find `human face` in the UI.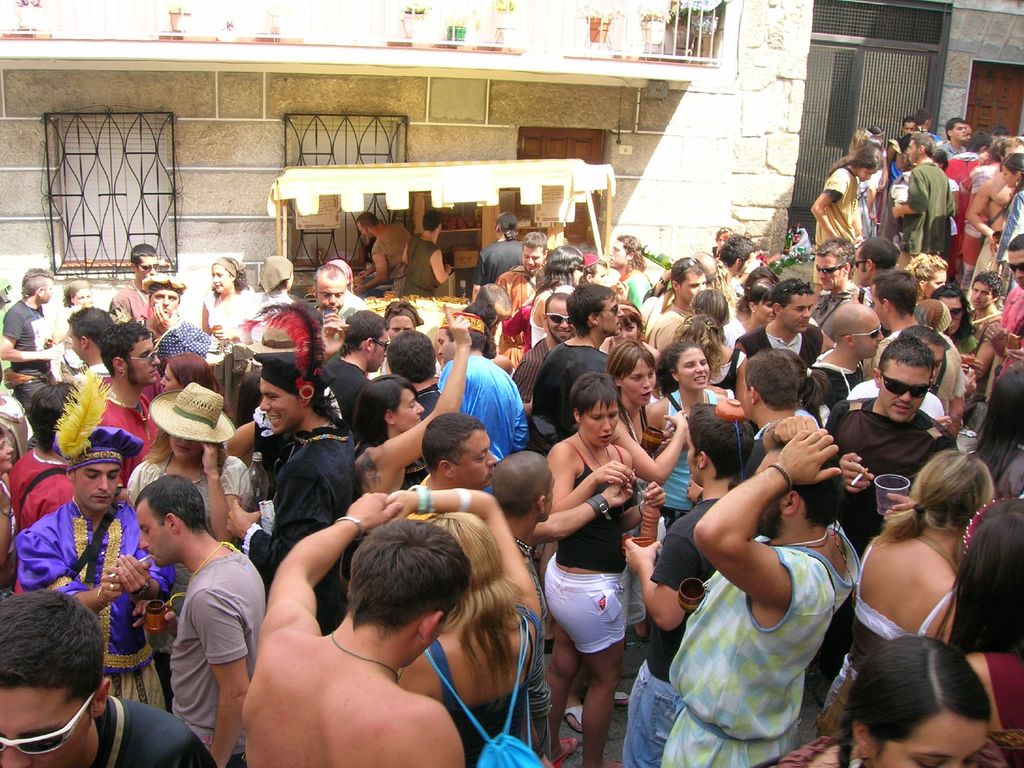
UI element at [x1=877, y1=363, x2=932, y2=421].
